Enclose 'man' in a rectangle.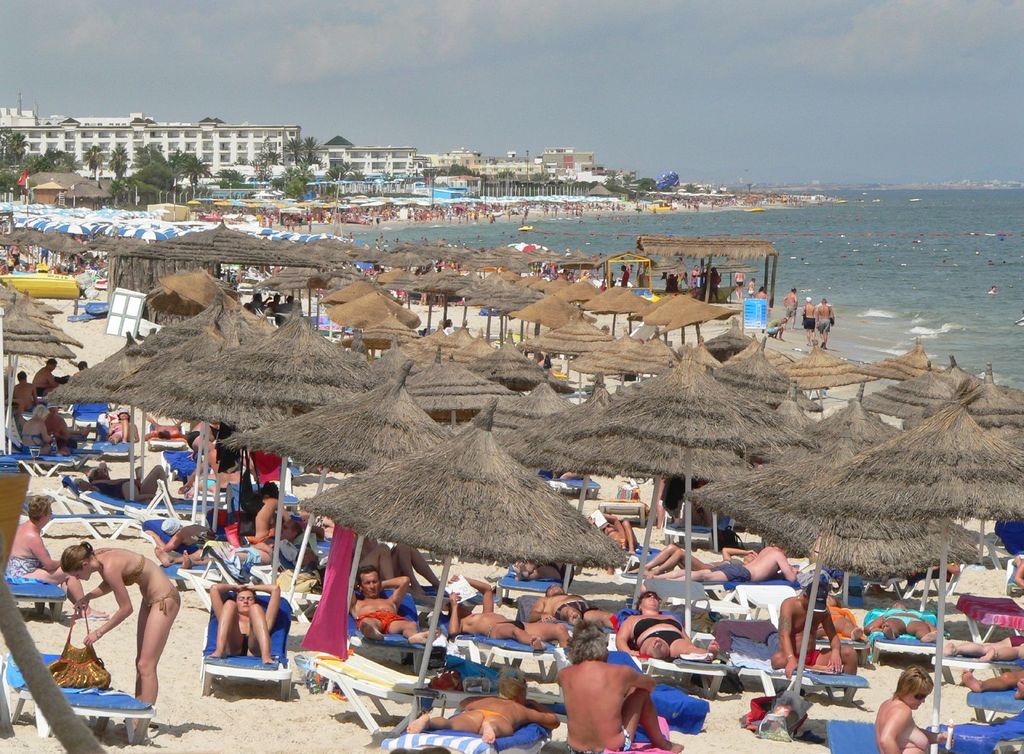
bbox=[782, 284, 799, 332].
